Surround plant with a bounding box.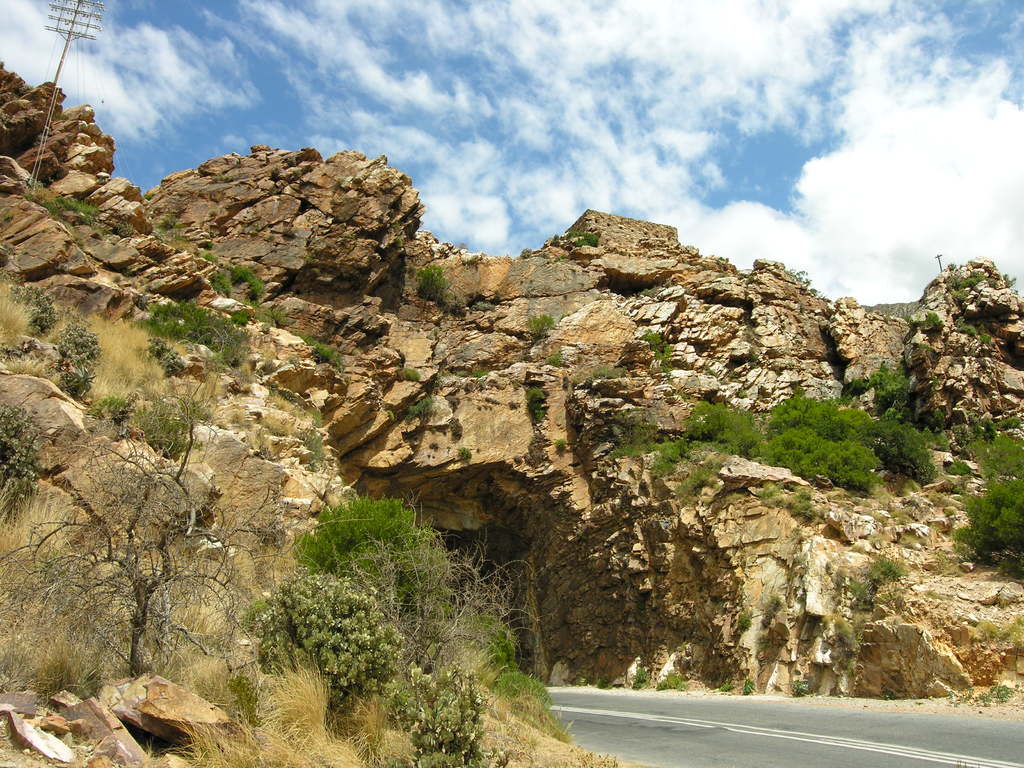
bbox(22, 193, 33, 203).
